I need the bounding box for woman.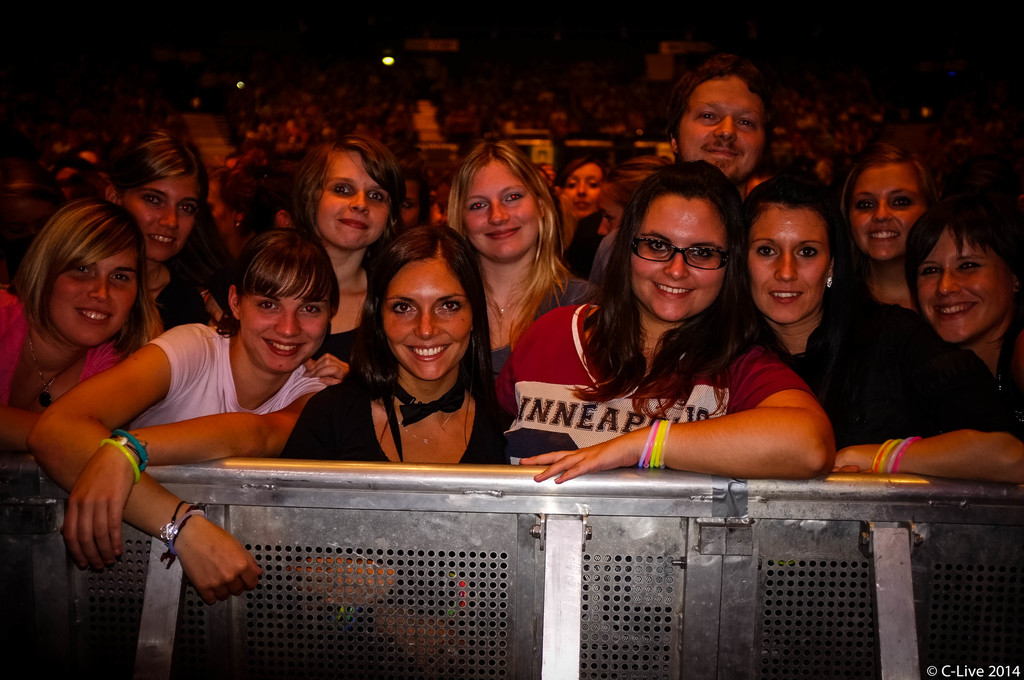
Here it is: <box>87,118,241,330</box>.
